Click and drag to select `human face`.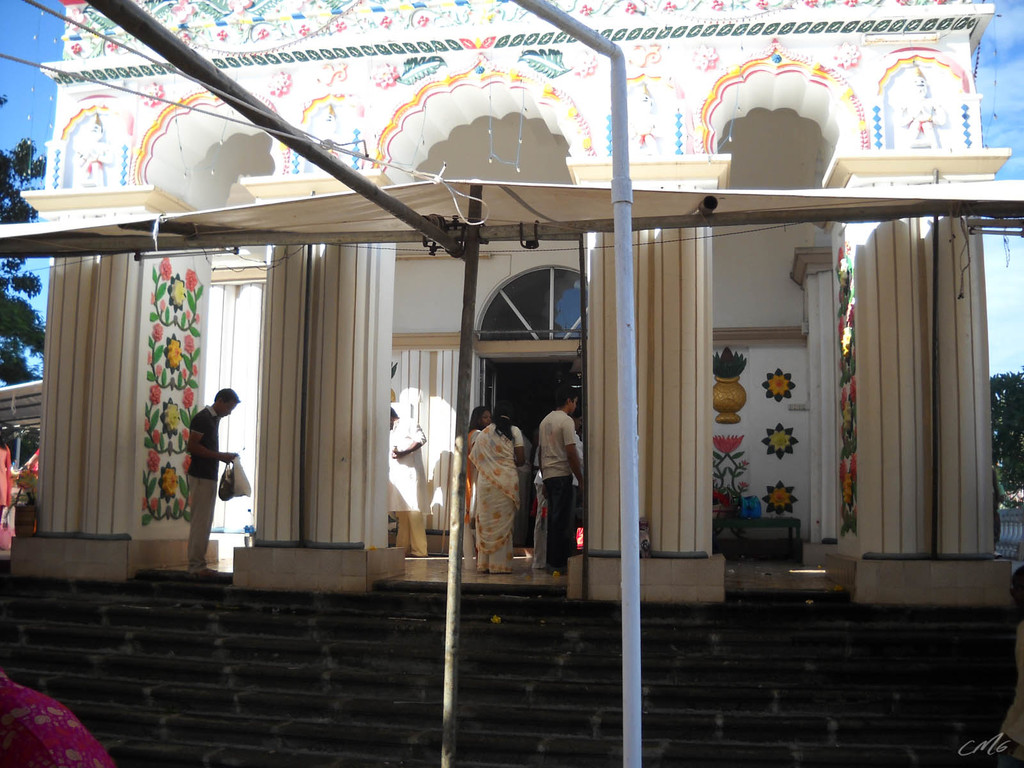
Selection: bbox(216, 396, 236, 420).
